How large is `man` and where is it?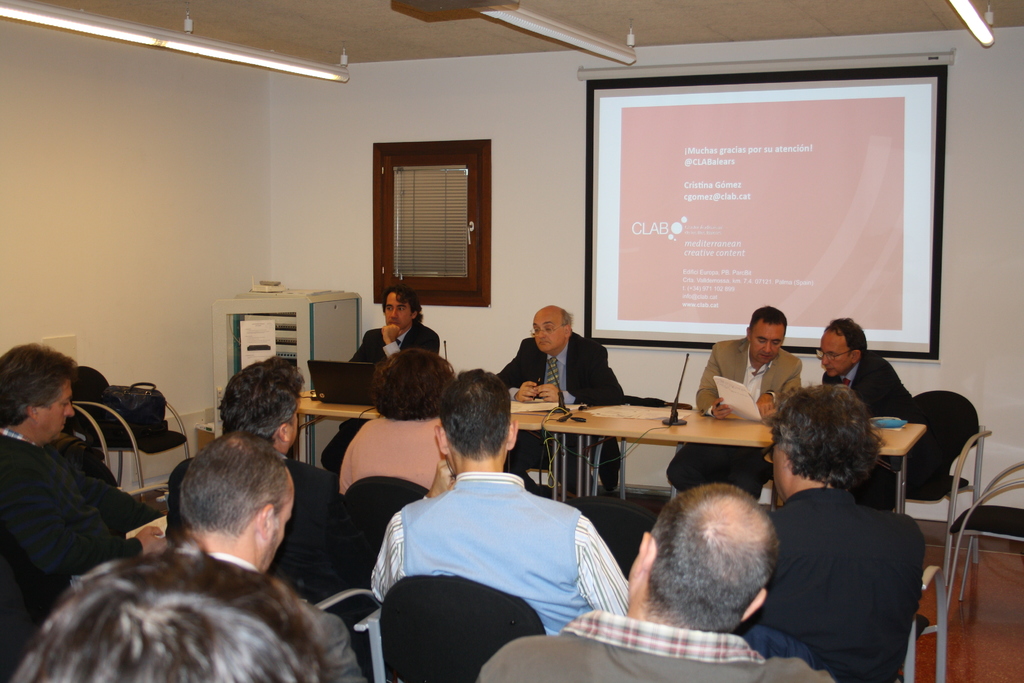
Bounding box: 365, 393, 639, 673.
